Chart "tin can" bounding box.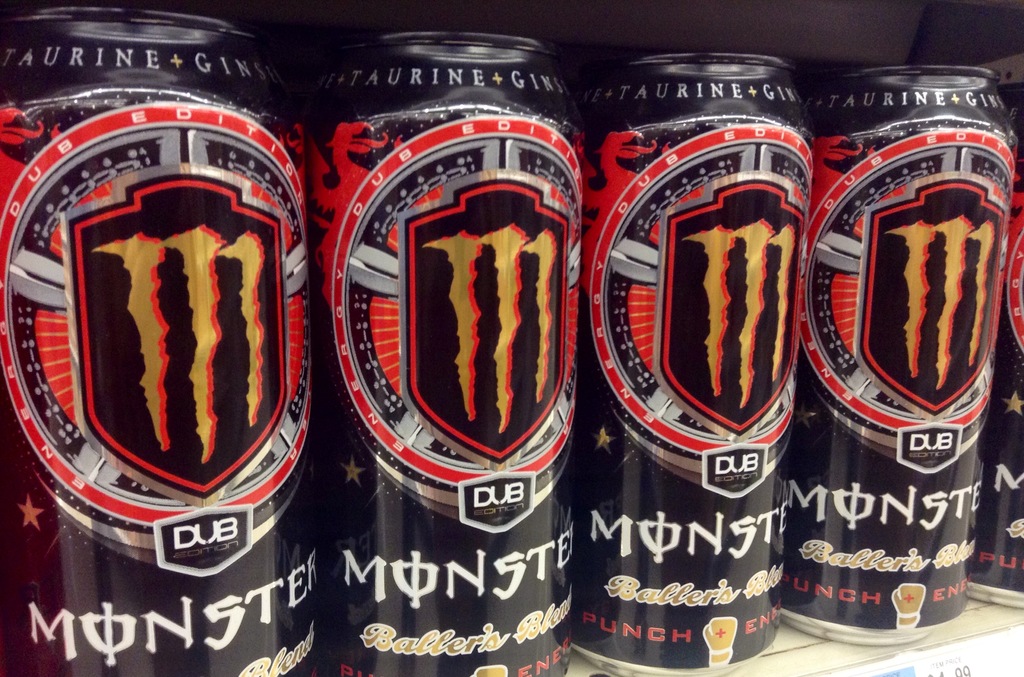
Charted: [left=813, top=61, right=1023, bottom=651].
